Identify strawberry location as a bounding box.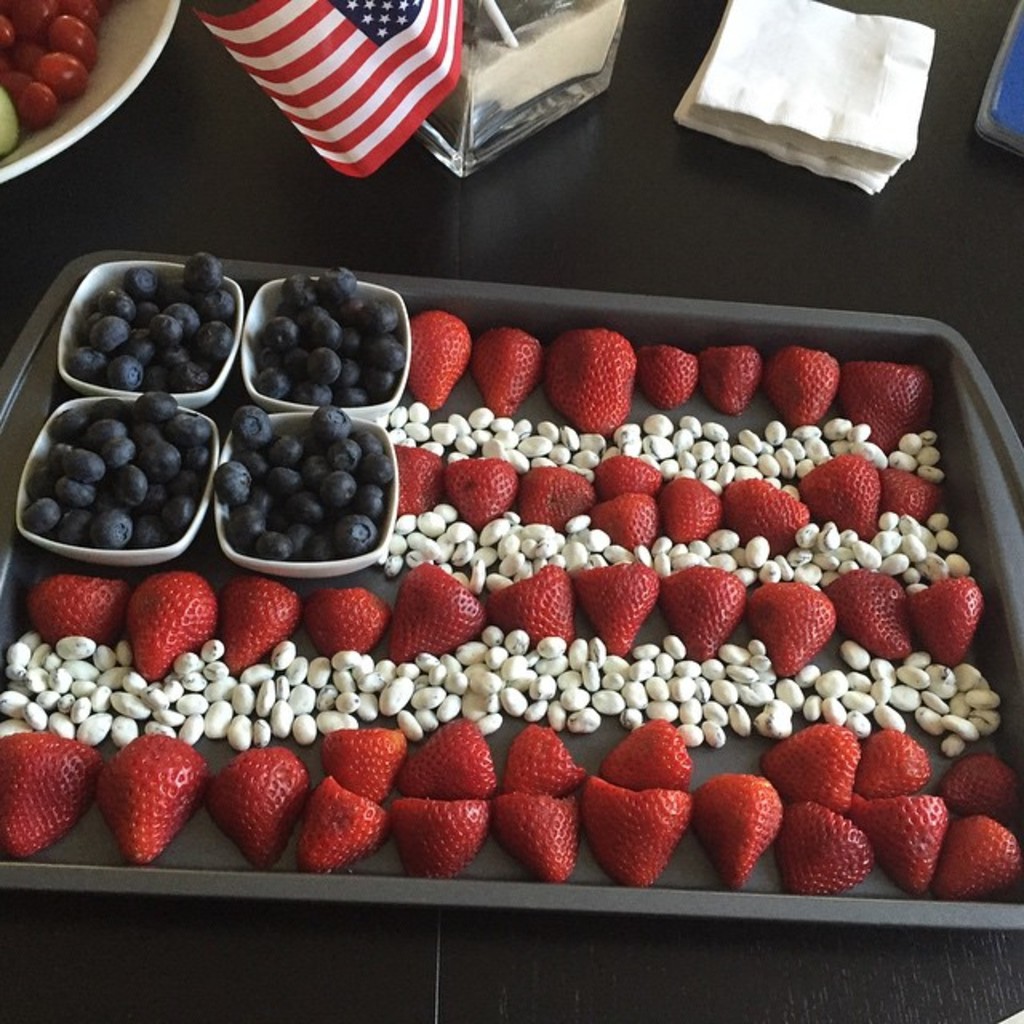
(x1=298, y1=586, x2=390, y2=659).
